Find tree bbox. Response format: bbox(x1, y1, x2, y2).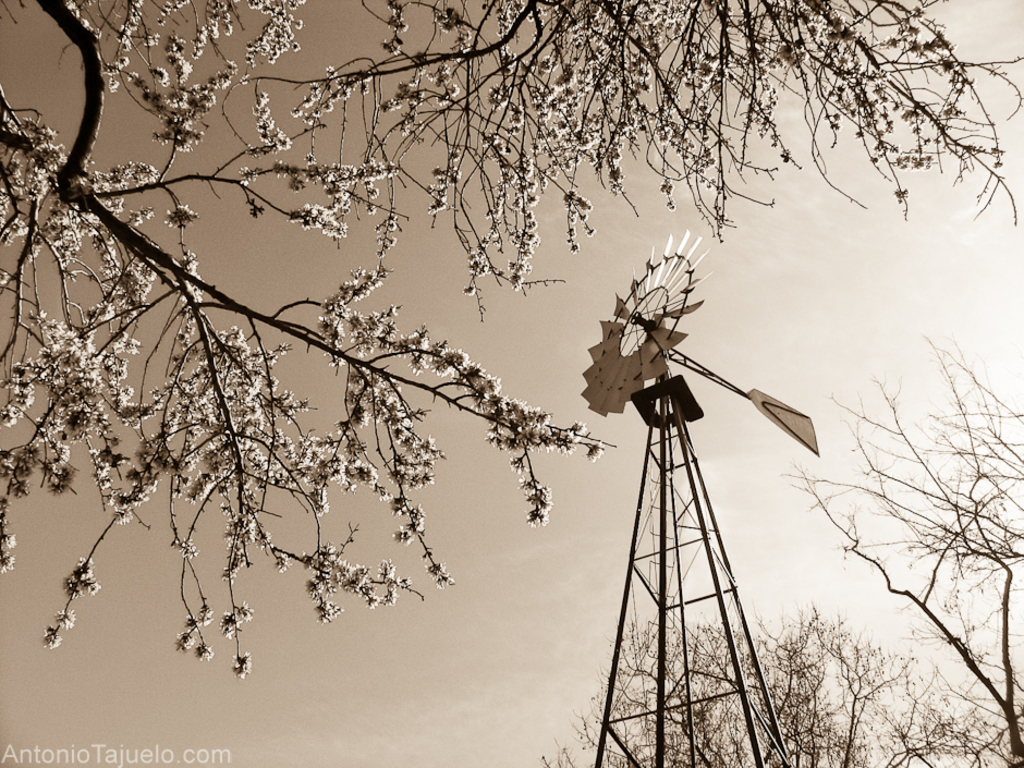
bbox(779, 324, 1023, 767).
